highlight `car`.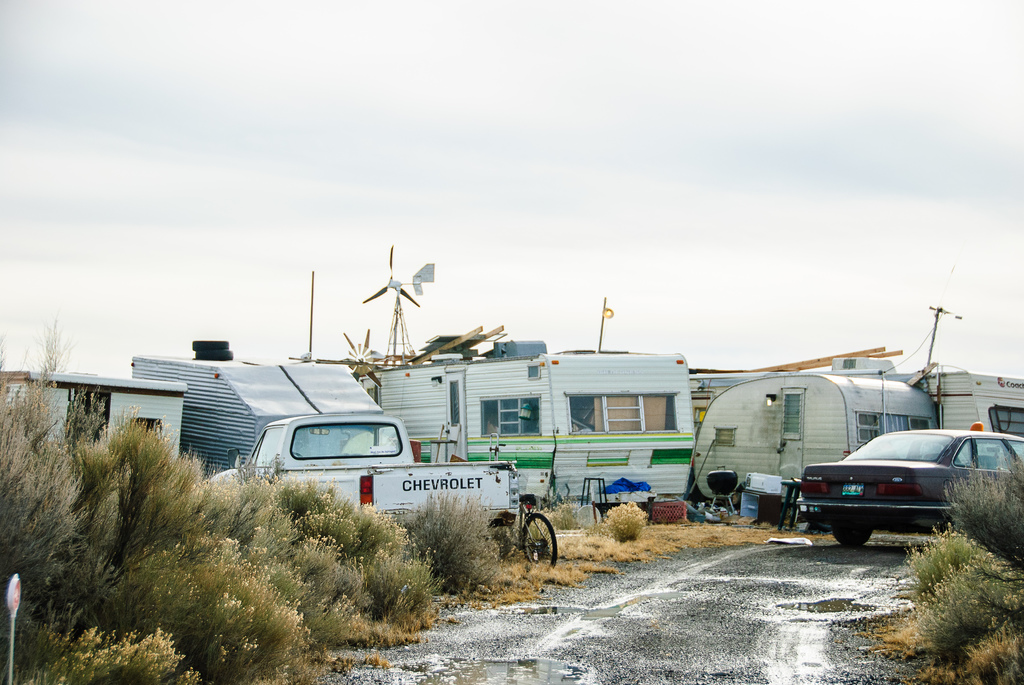
Highlighted region: (785, 431, 1007, 549).
